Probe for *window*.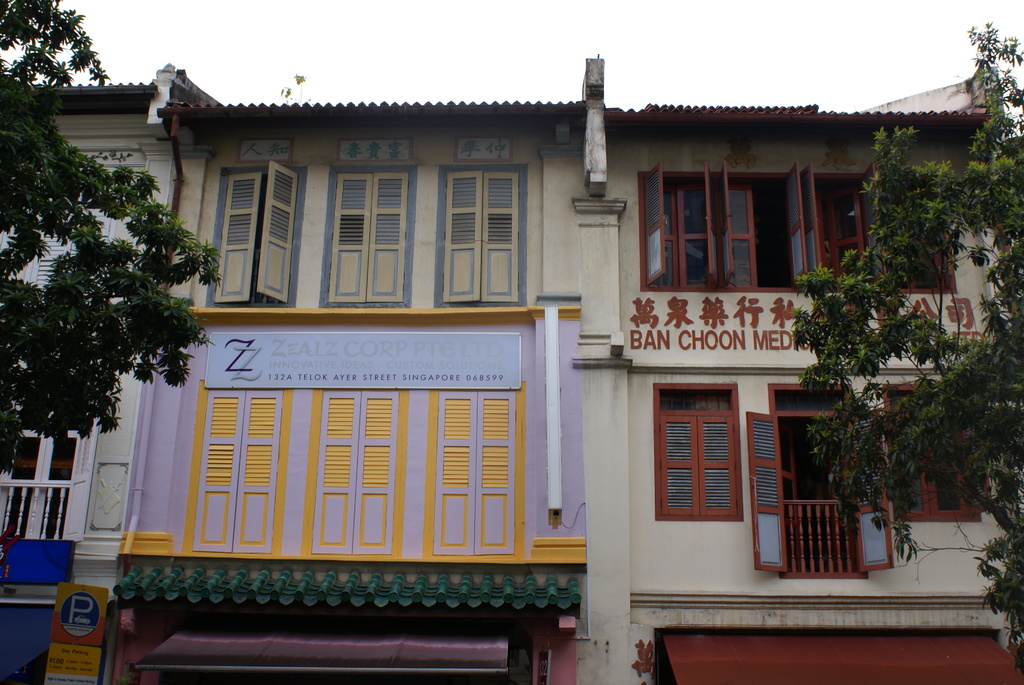
Probe result: crop(0, 214, 113, 282).
